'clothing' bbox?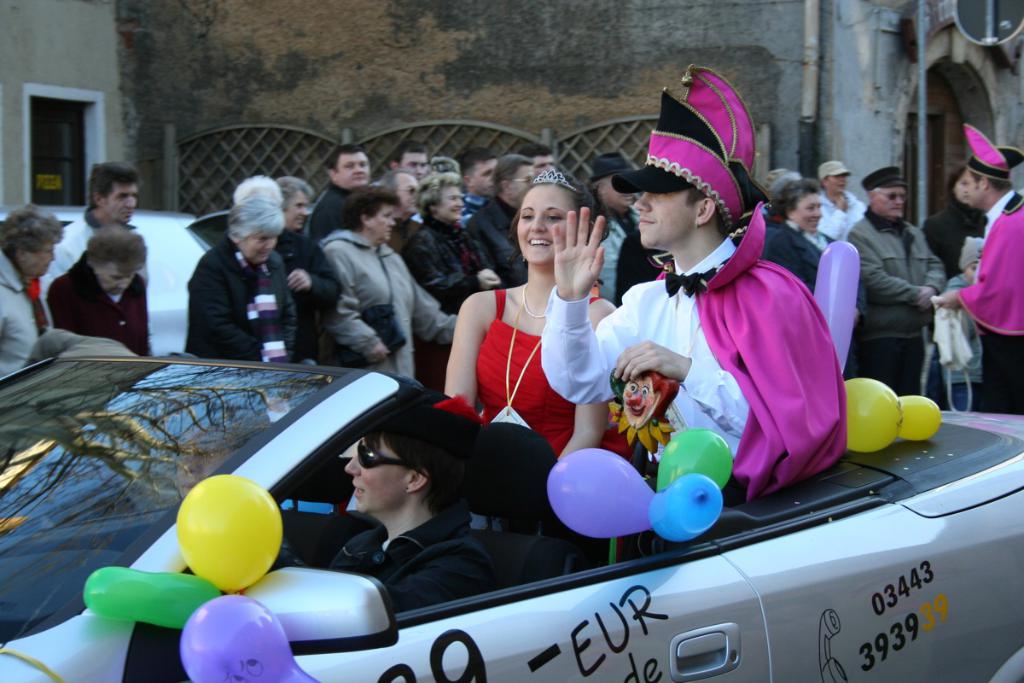
bbox=(393, 221, 438, 279)
